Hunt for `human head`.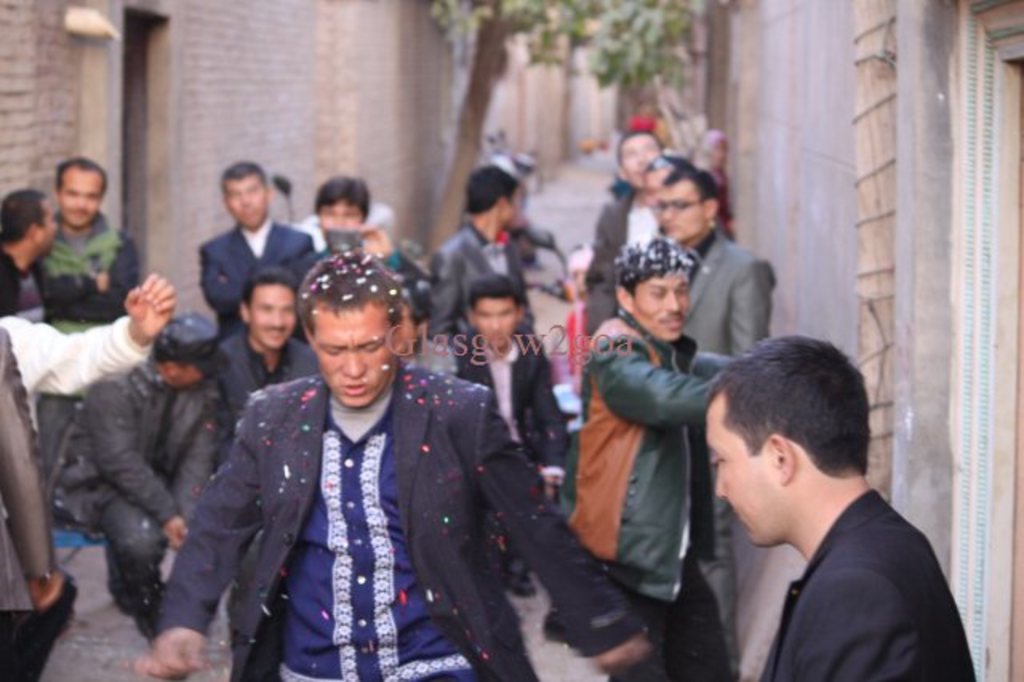
Hunted down at bbox(702, 330, 872, 548).
